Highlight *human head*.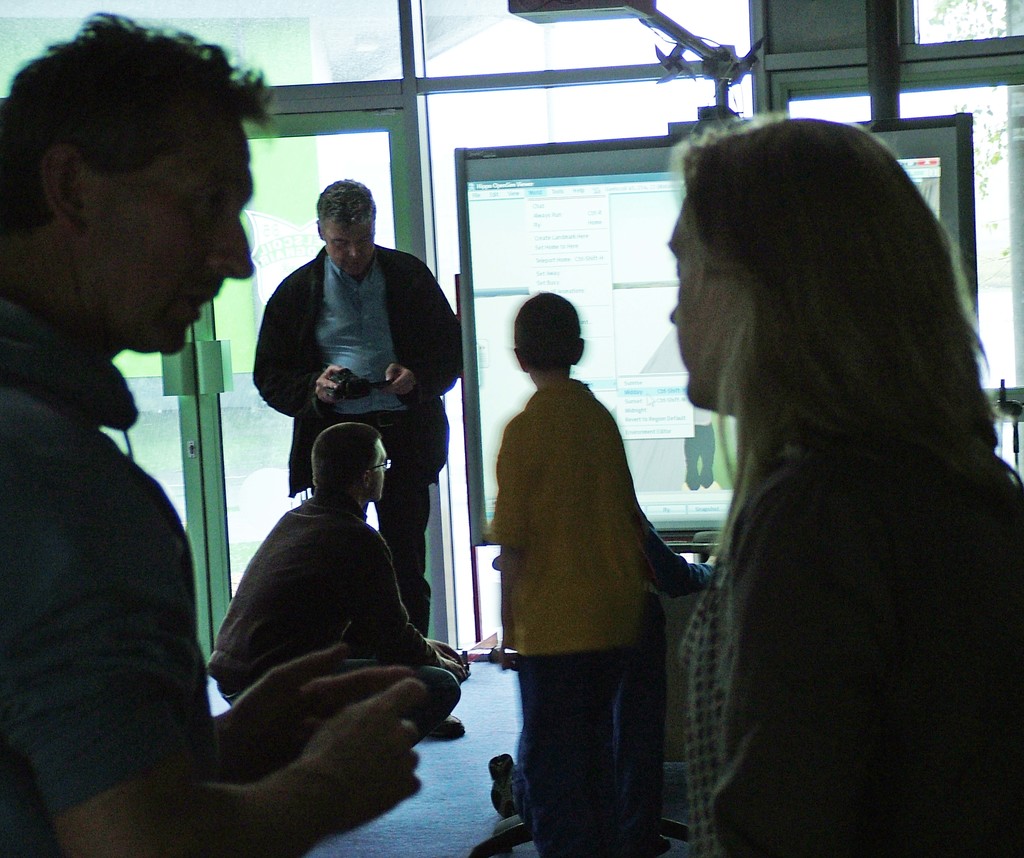
Highlighted region: [313, 421, 389, 506].
